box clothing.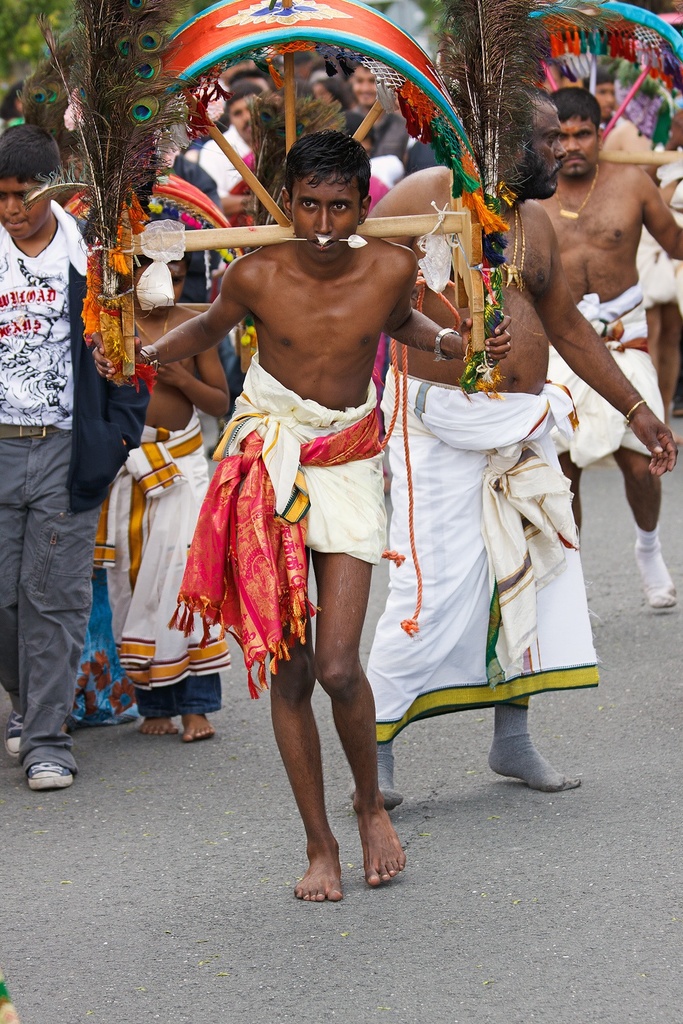
<region>637, 216, 682, 314</region>.
